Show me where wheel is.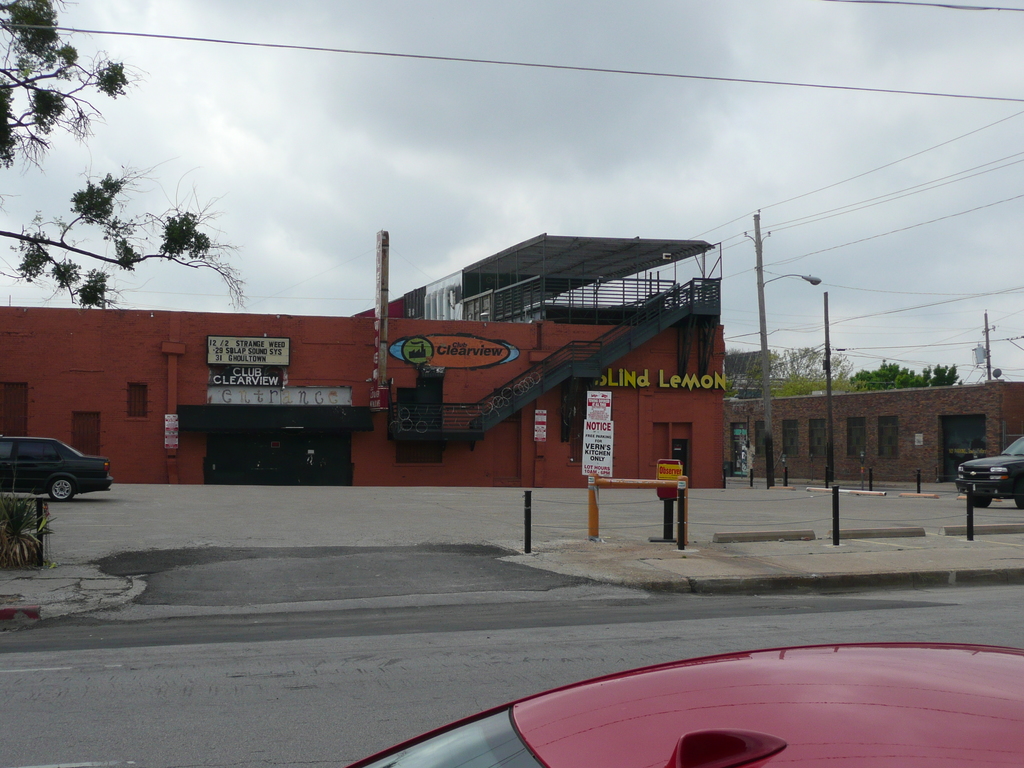
wheel is at <region>970, 496, 993, 508</region>.
